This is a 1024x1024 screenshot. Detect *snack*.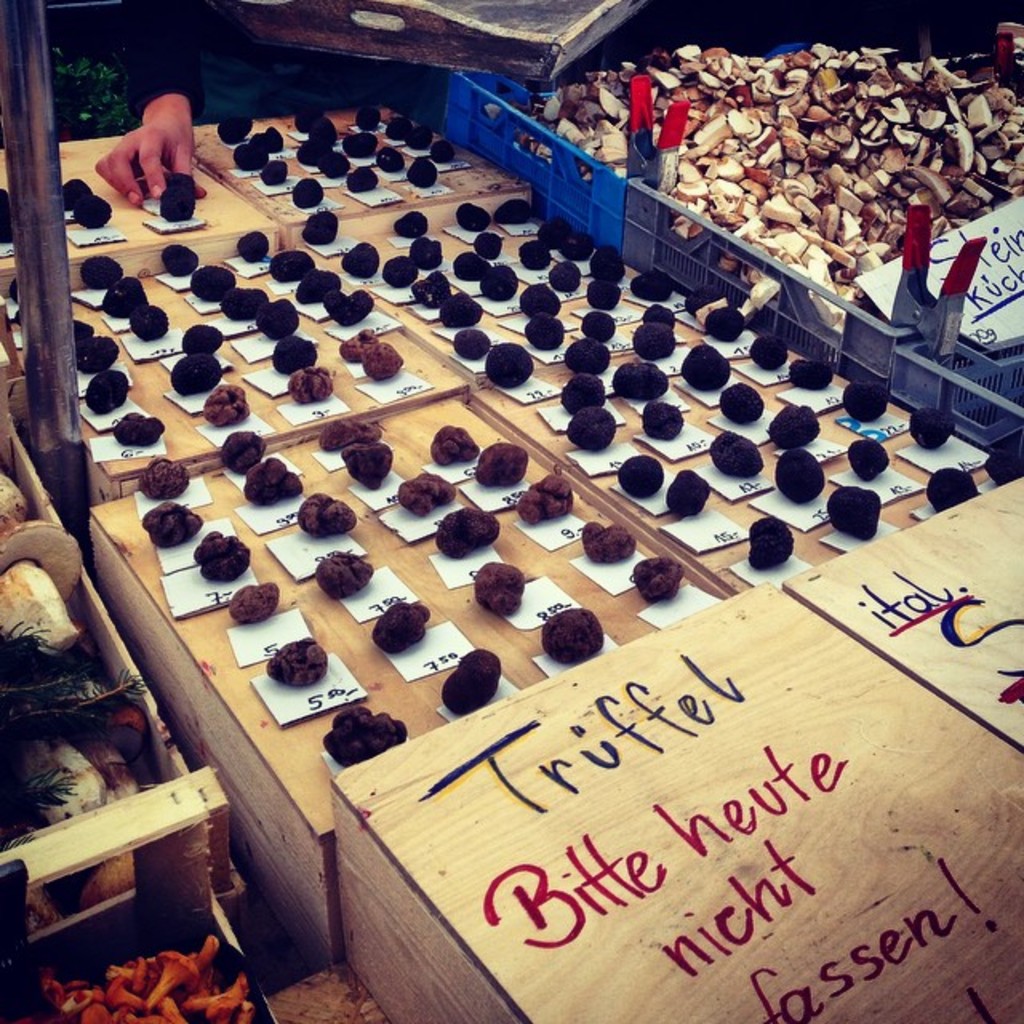
<region>141, 458, 194, 501</region>.
